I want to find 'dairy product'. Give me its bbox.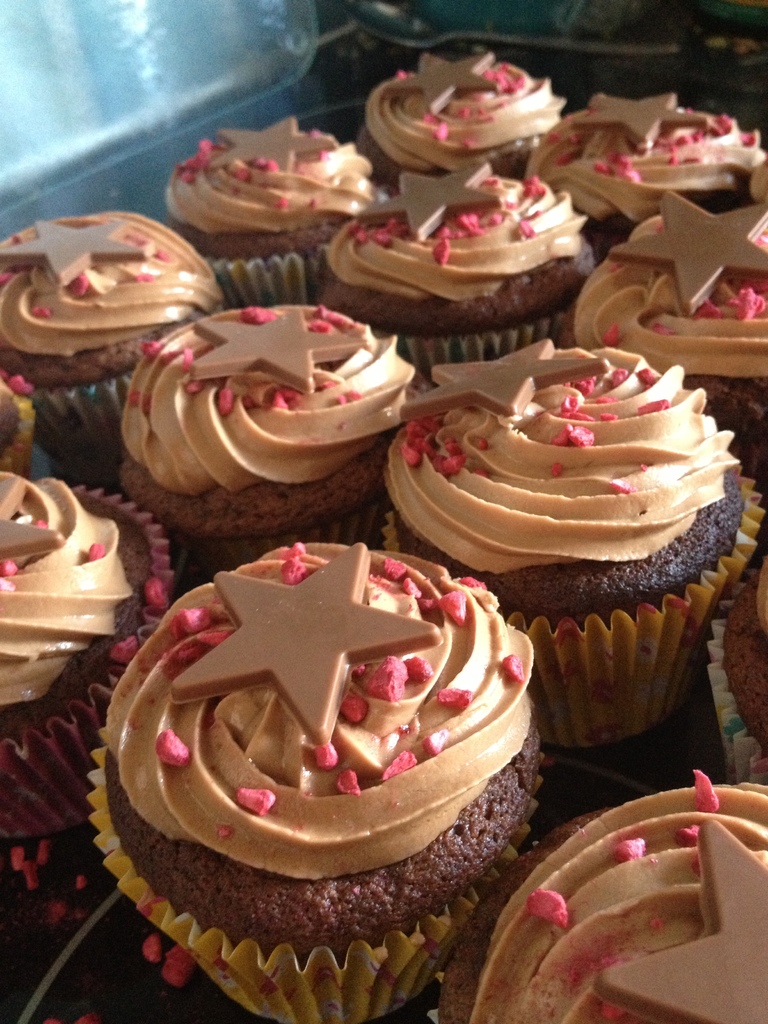
detection(117, 540, 535, 872).
